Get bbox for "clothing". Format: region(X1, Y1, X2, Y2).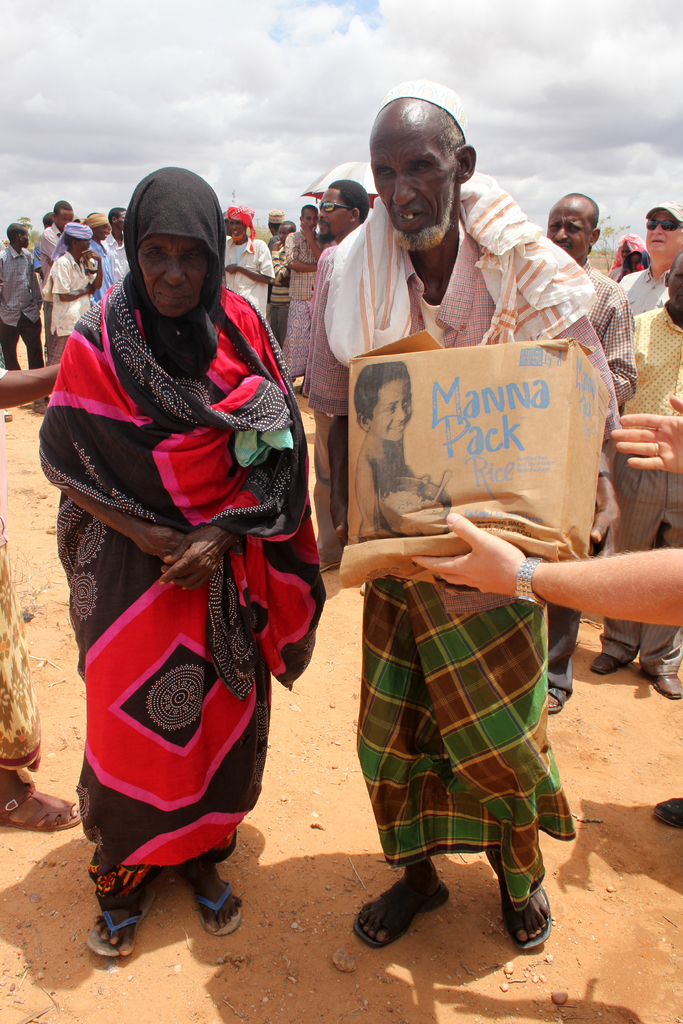
region(608, 260, 675, 386).
